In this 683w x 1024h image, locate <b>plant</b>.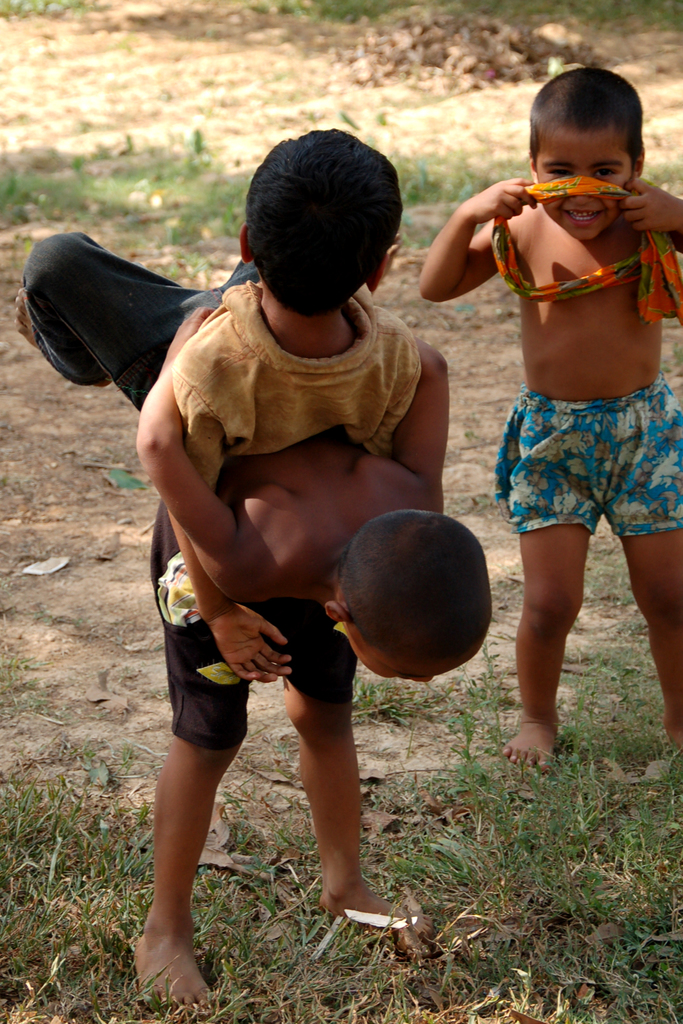
Bounding box: 609:618:651:643.
